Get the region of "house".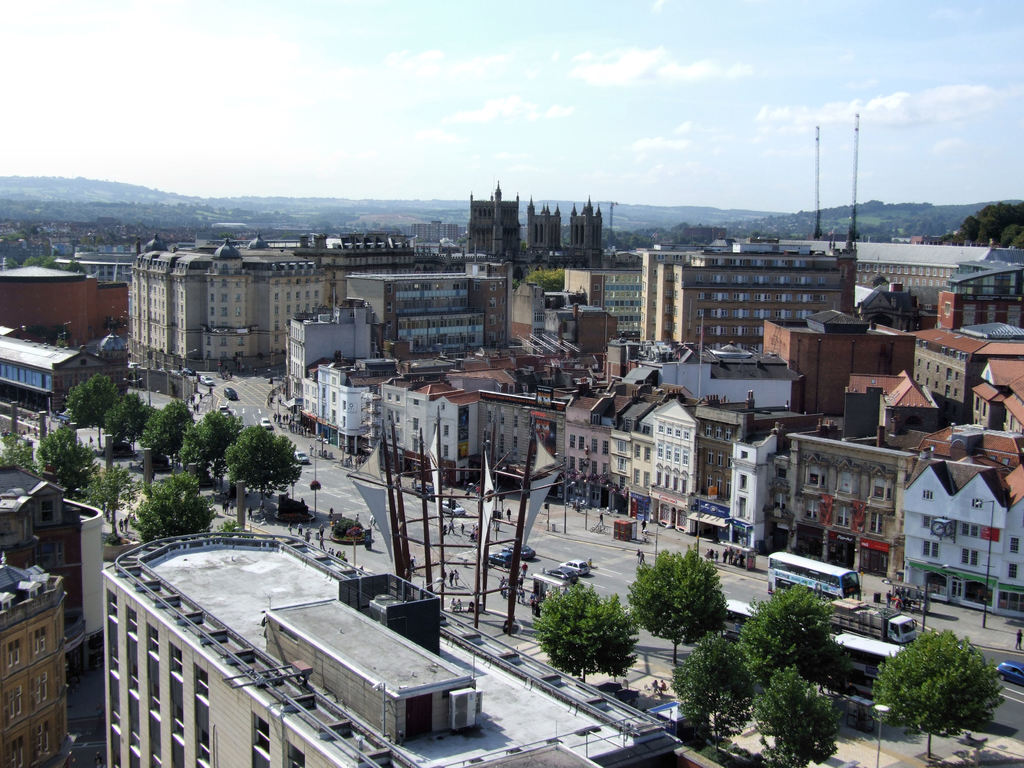
(432,376,482,483).
